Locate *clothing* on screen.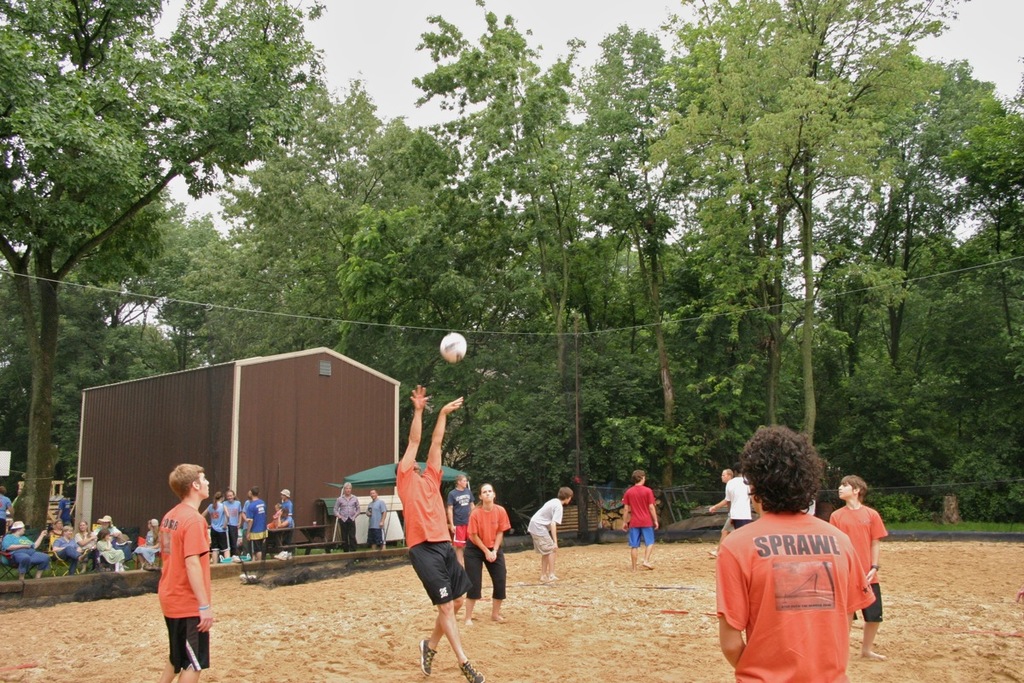
On screen at <box>245,499,268,551</box>.
